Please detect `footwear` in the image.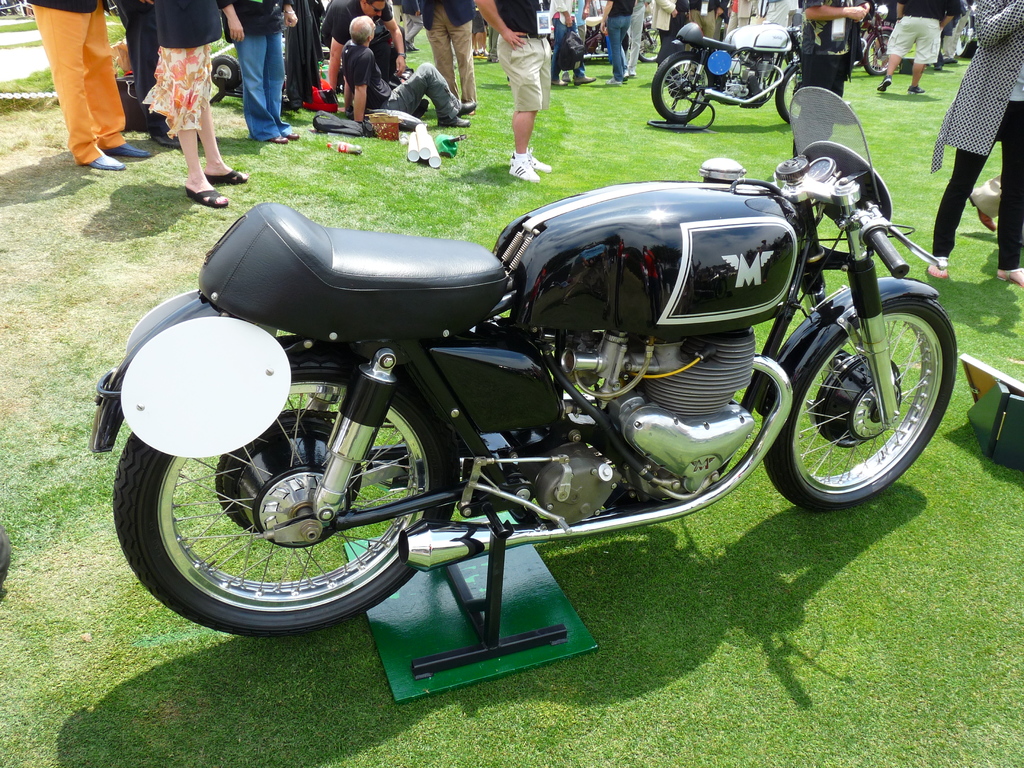
{"left": 507, "top": 148, "right": 548, "bottom": 168}.
